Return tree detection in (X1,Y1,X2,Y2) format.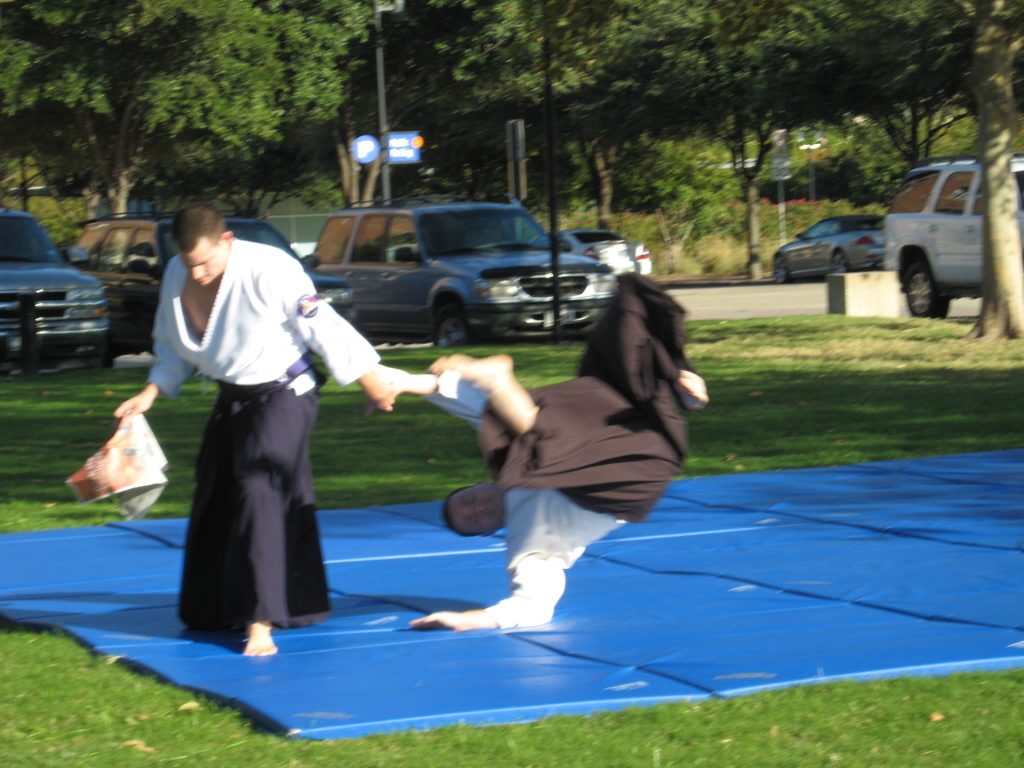
(415,0,749,225).
